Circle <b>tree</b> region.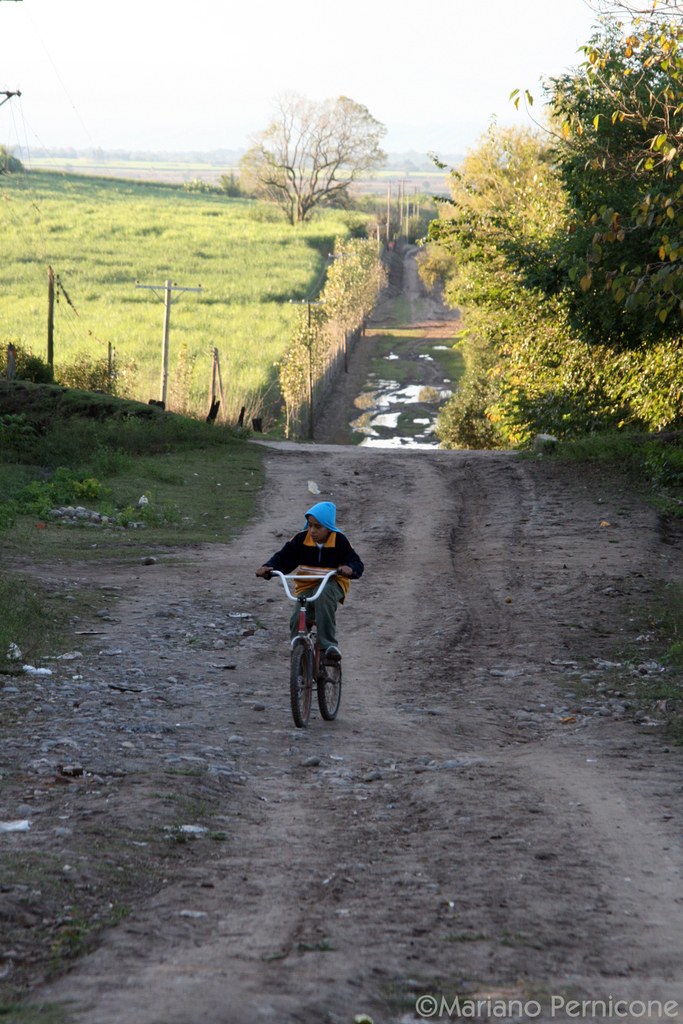
Region: x1=487 y1=0 x2=682 y2=342.
